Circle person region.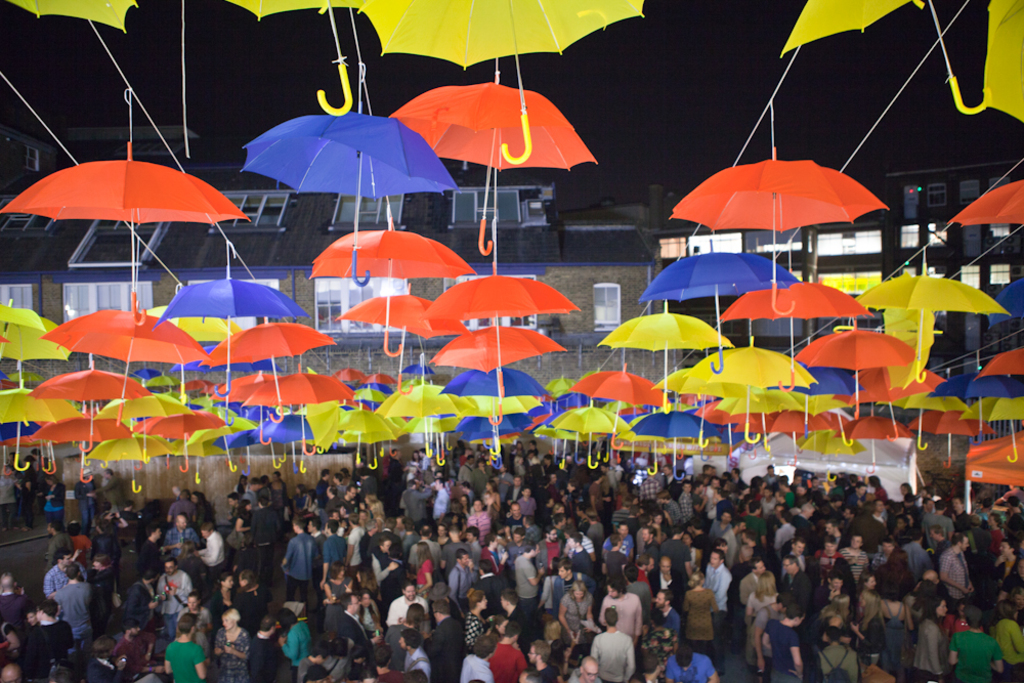
Region: box=[684, 532, 699, 564].
